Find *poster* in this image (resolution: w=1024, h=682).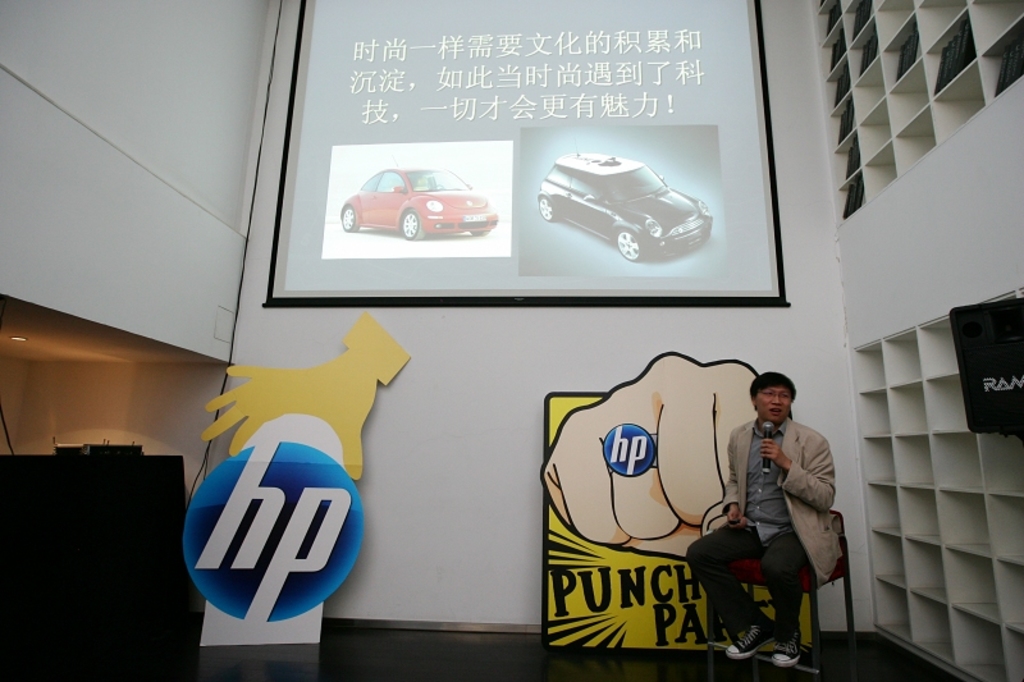
BBox(260, 0, 790, 310).
